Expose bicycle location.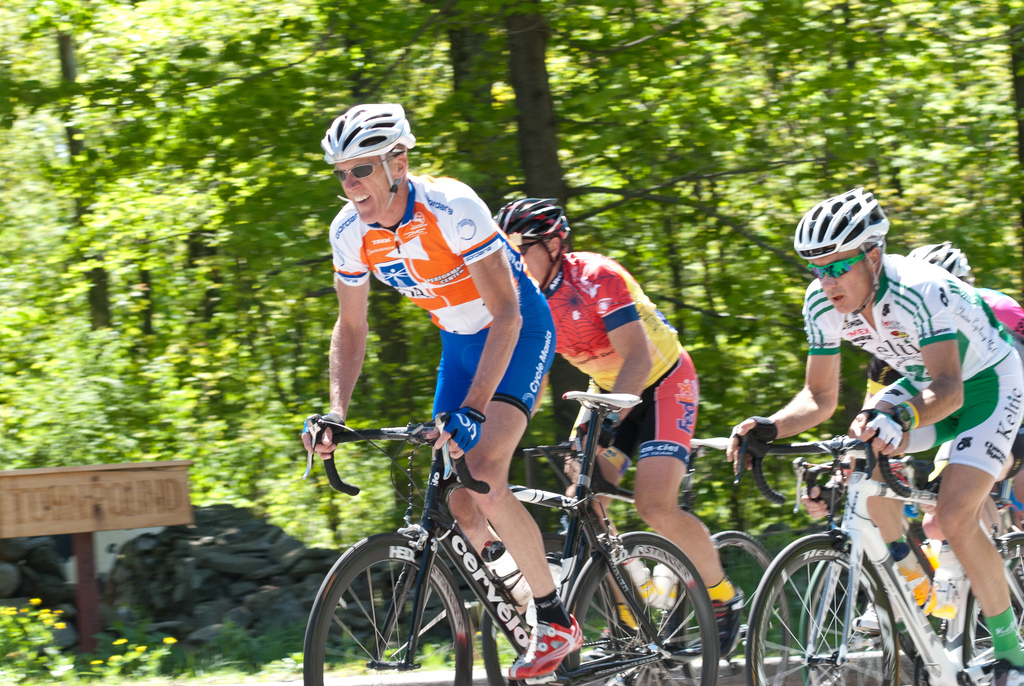
Exposed at <bbox>738, 427, 1023, 685</bbox>.
